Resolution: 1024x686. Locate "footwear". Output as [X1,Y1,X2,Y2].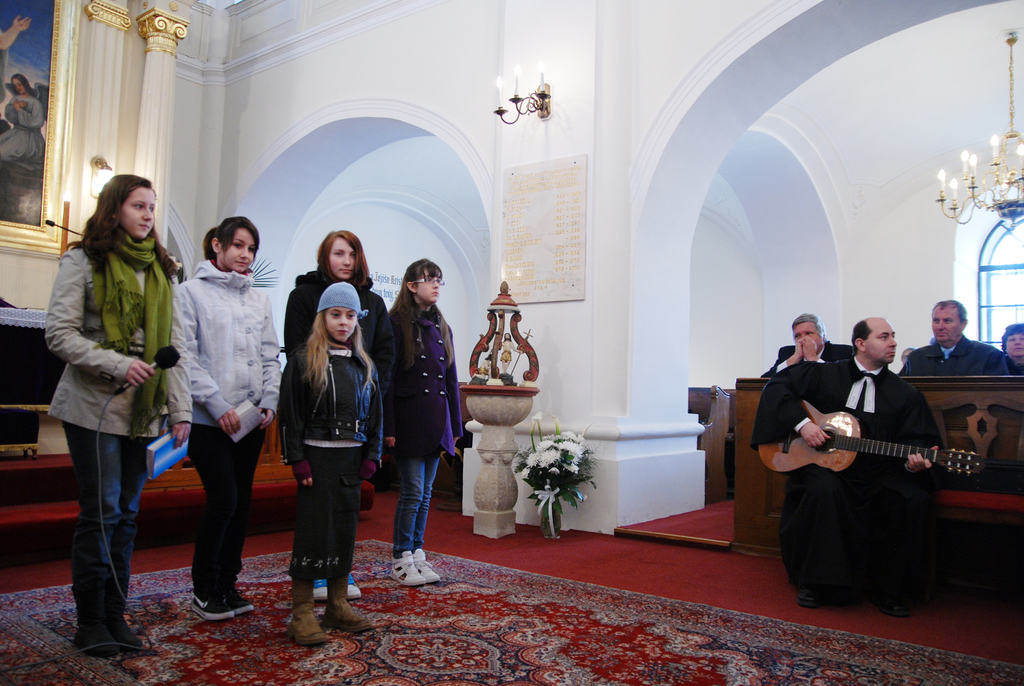
[854,568,903,618].
